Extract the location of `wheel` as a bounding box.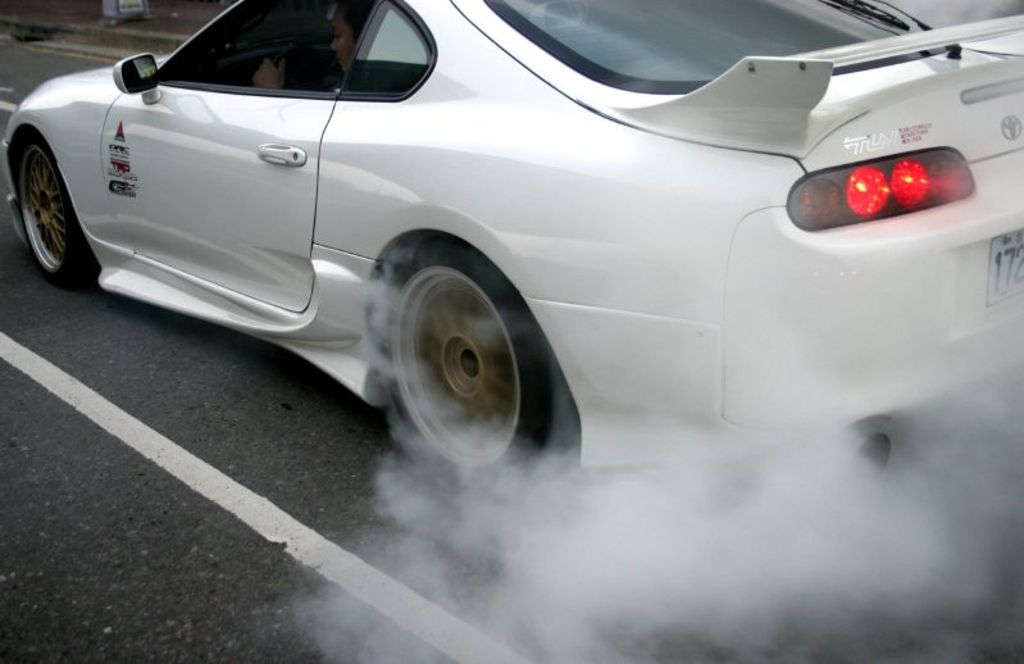
Rect(382, 235, 559, 504).
